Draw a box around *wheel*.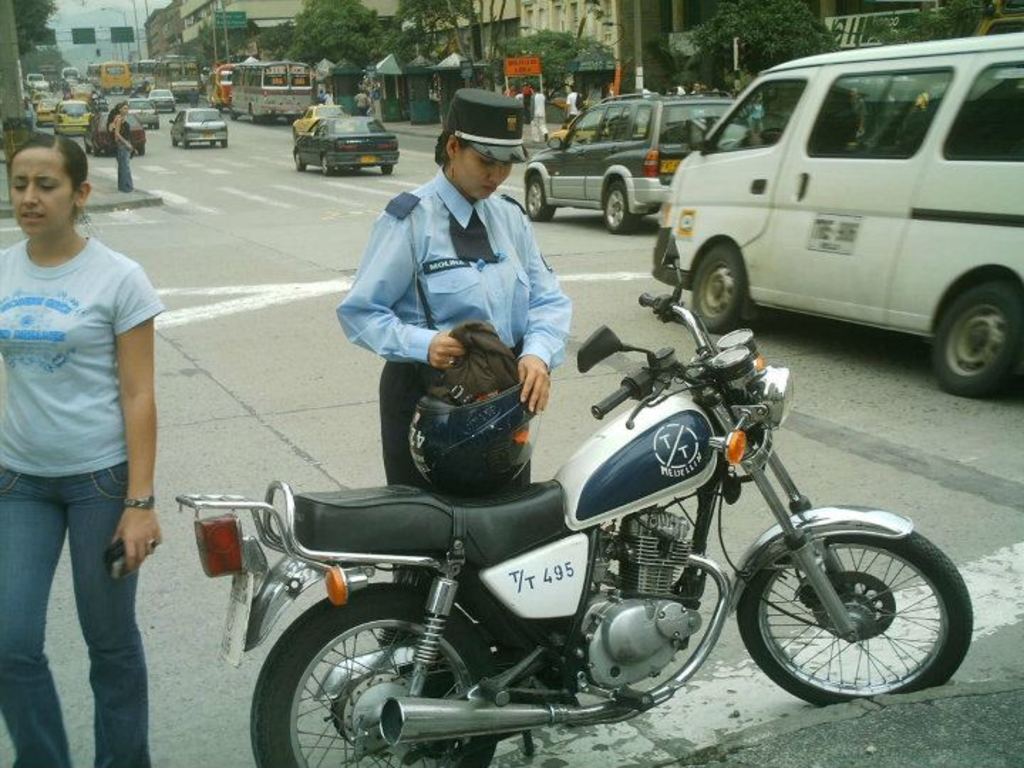
[x1=250, y1=583, x2=496, y2=767].
